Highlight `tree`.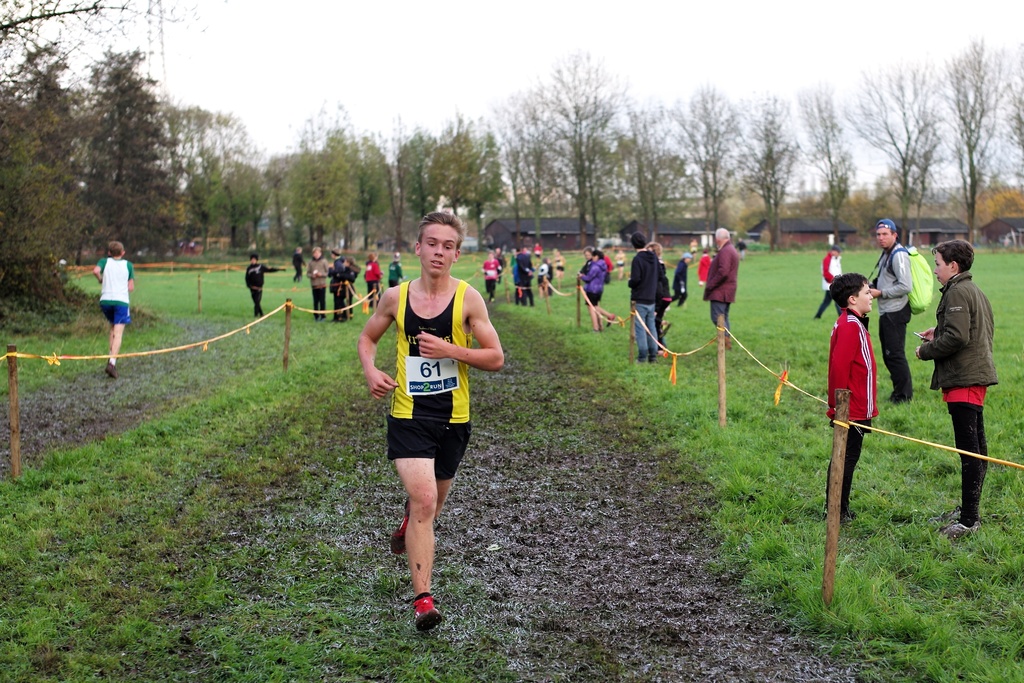
Highlighted region: <region>165, 101, 276, 245</region>.
